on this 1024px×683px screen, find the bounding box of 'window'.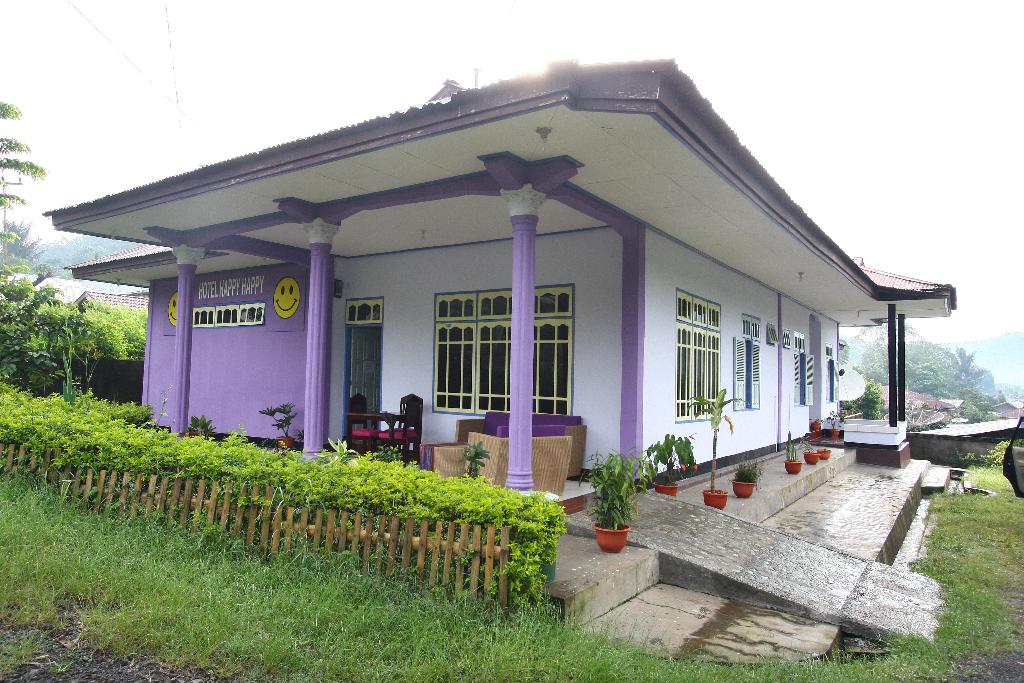
Bounding box: (430, 284, 575, 417).
